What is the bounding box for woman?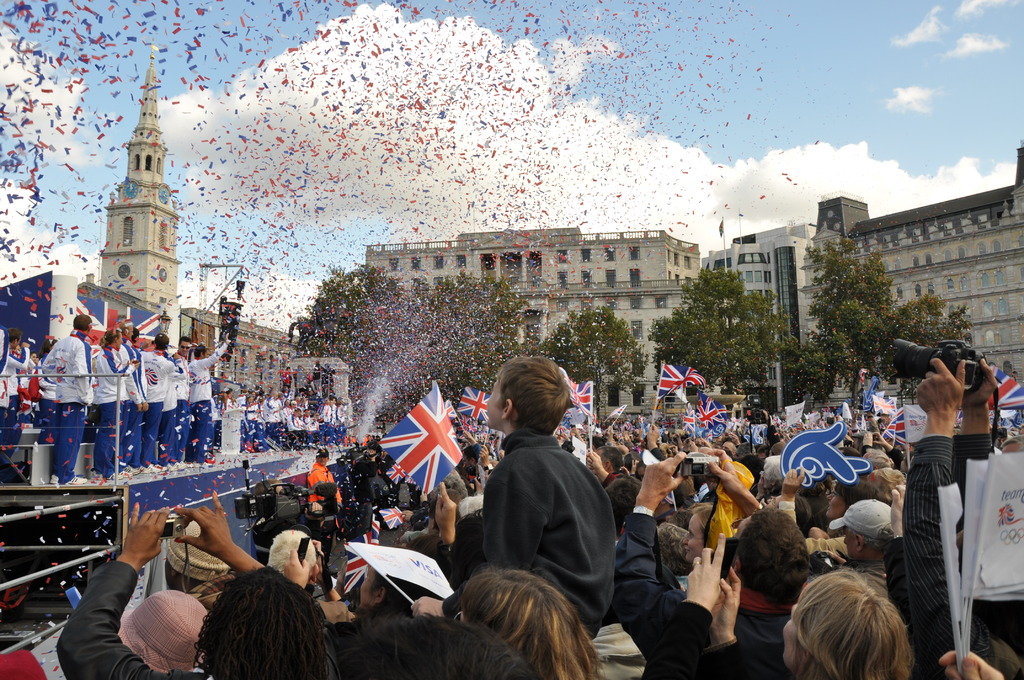
bbox=[650, 527, 902, 679].
